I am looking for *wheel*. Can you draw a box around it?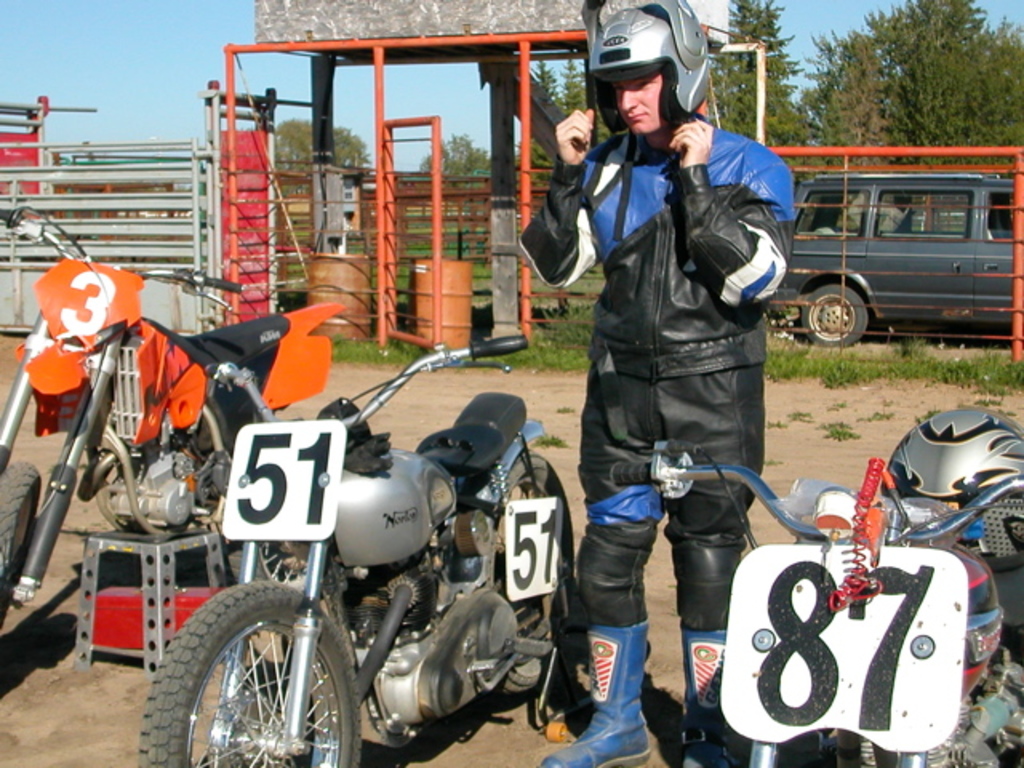
Sure, the bounding box is BBox(456, 448, 576, 698).
